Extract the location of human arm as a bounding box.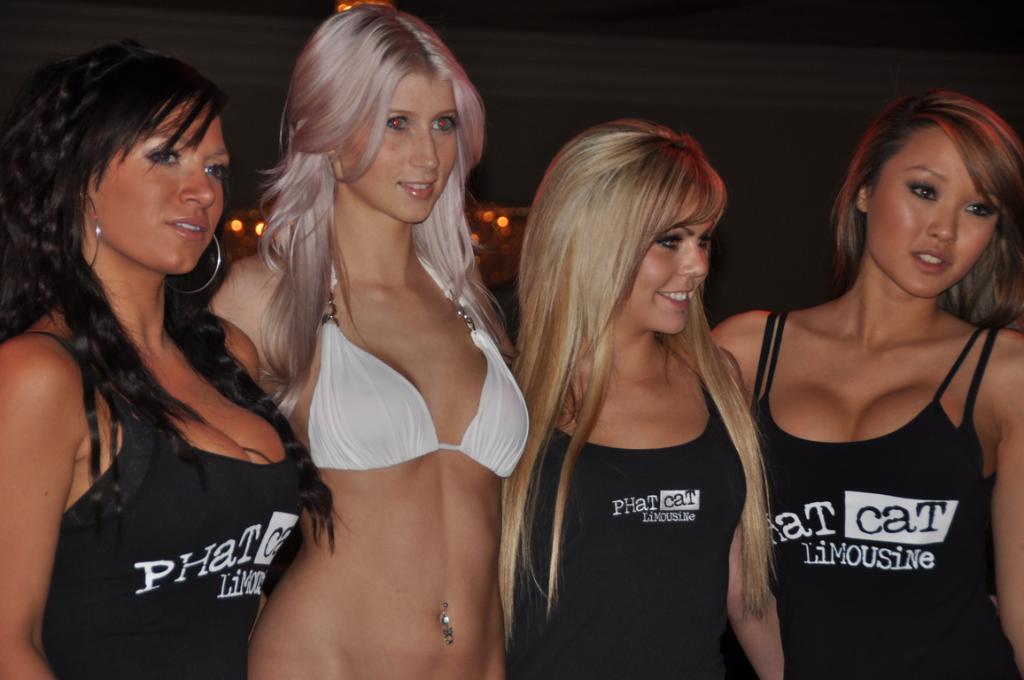
(x1=4, y1=302, x2=91, y2=614).
